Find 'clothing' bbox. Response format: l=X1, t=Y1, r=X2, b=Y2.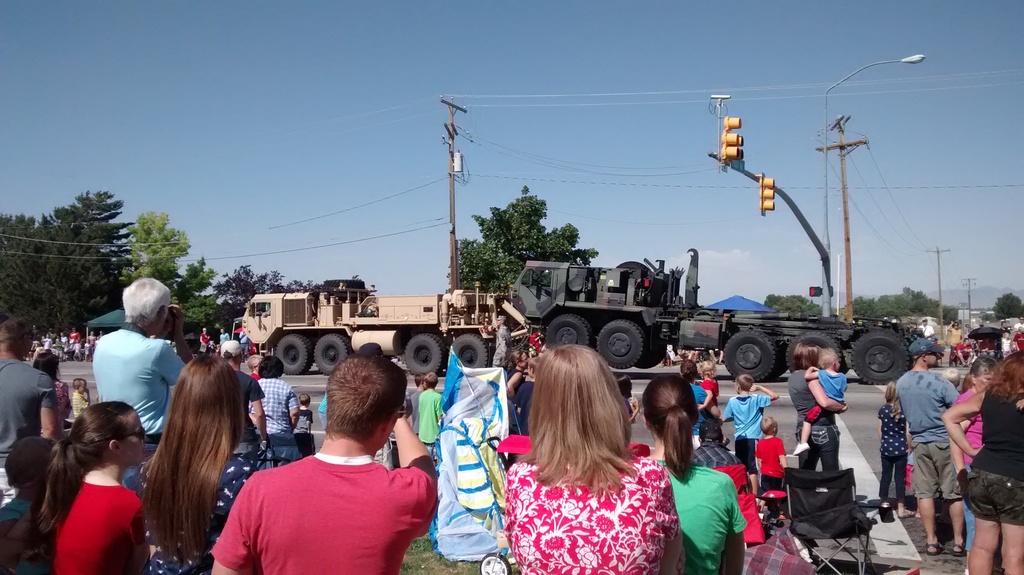
l=493, t=433, r=697, b=574.
